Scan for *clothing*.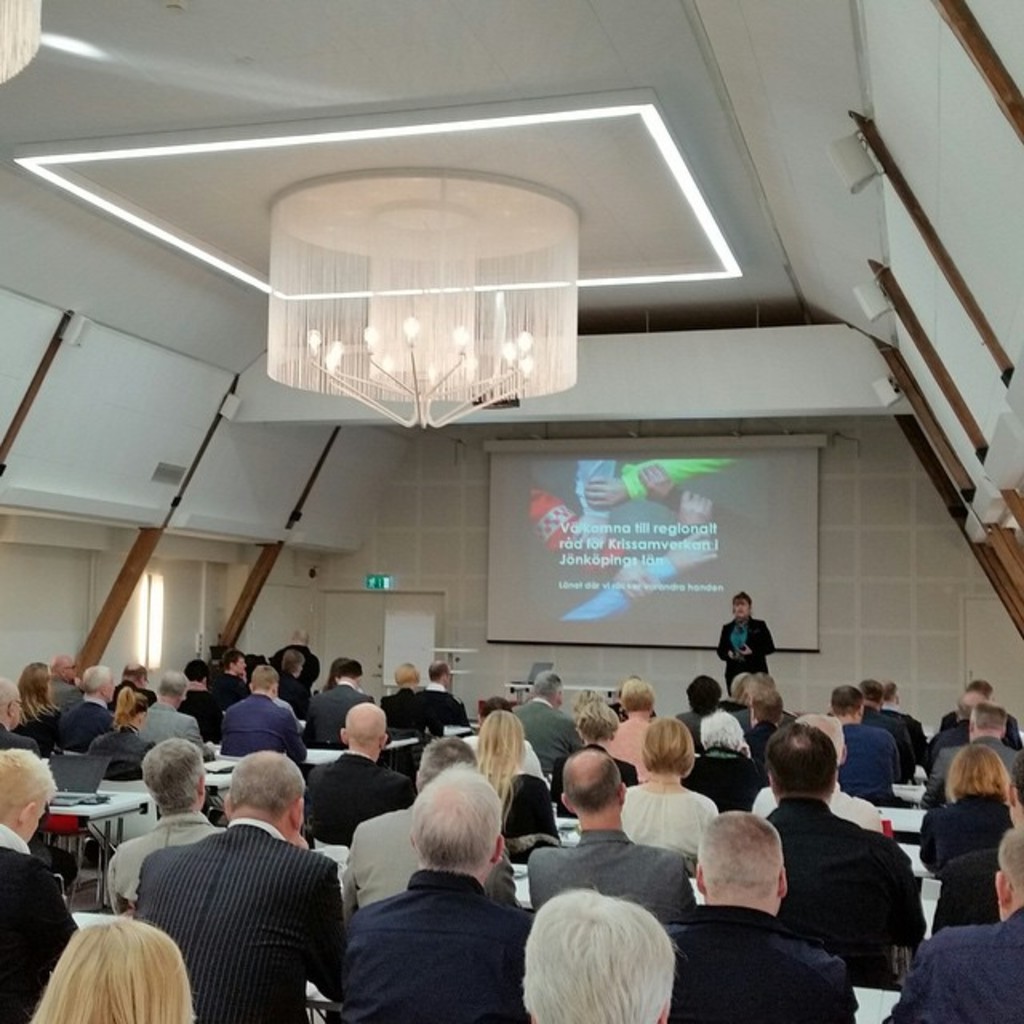
Scan result: x1=0, y1=731, x2=51, y2=770.
